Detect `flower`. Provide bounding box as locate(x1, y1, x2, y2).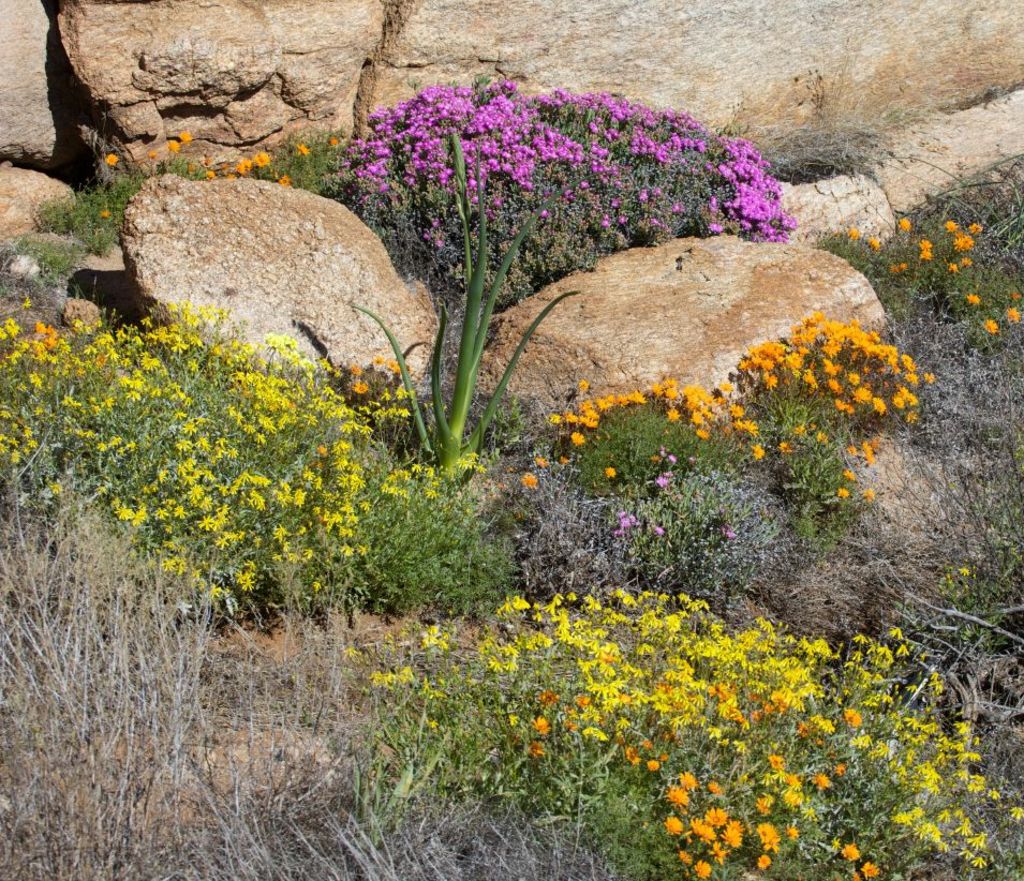
locate(331, 139, 333, 140).
